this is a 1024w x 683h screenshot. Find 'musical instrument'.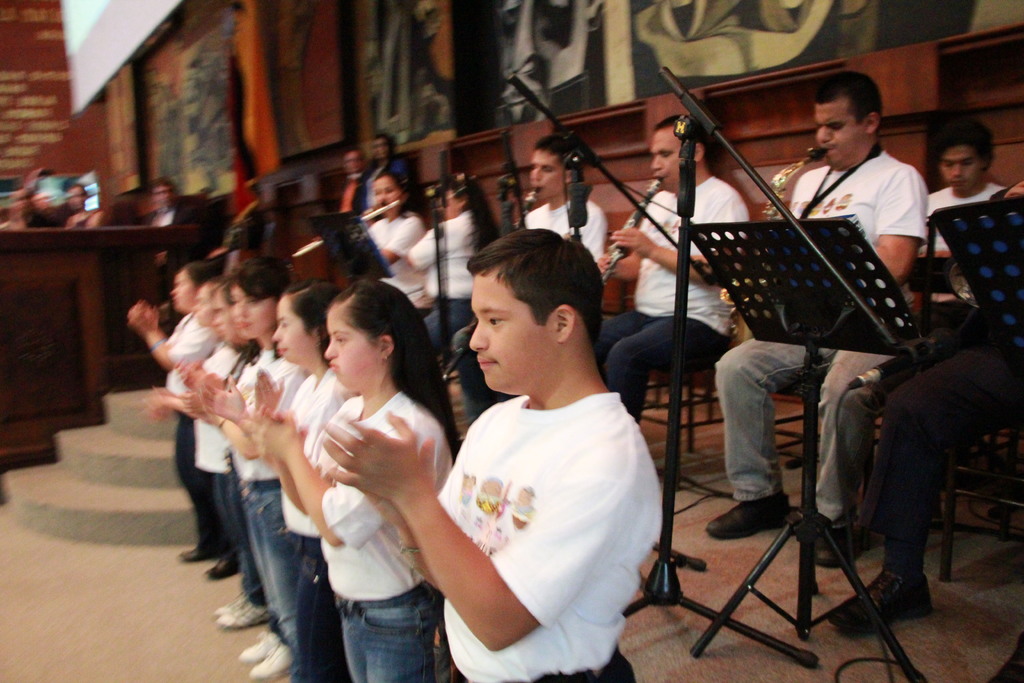
Bounding box: bbox=[287, 206, 400, 256].
